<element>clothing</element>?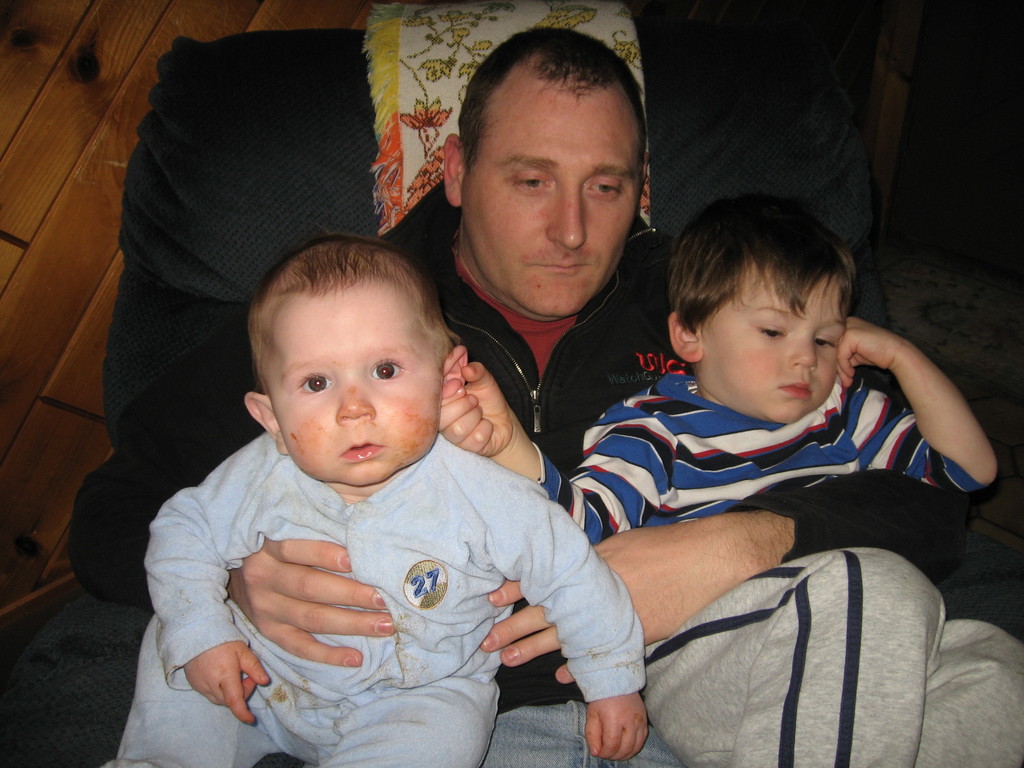
545, 357, 1023, 661
